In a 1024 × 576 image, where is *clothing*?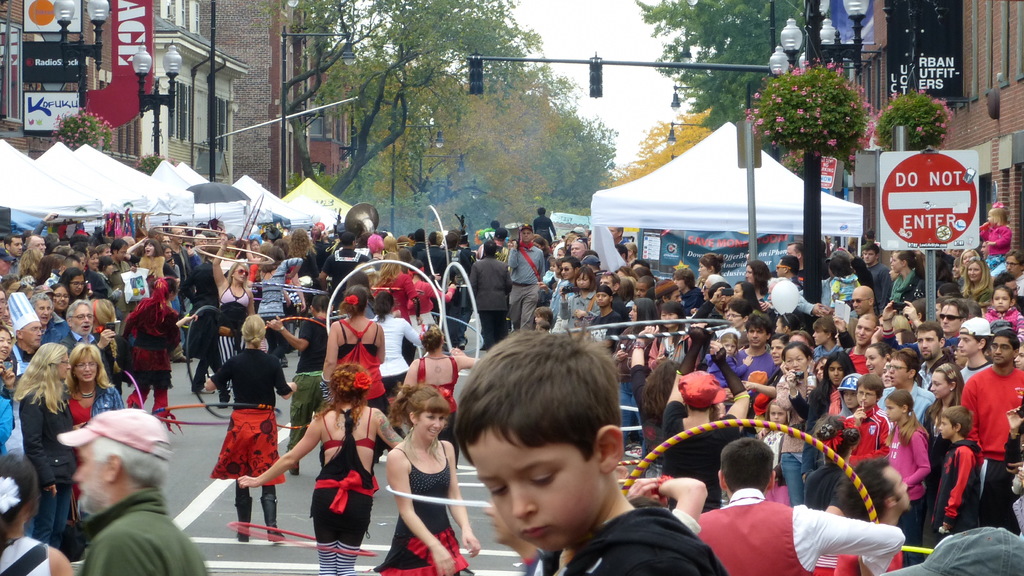
x1=966 y1=365 x2=1023 y2=522.
